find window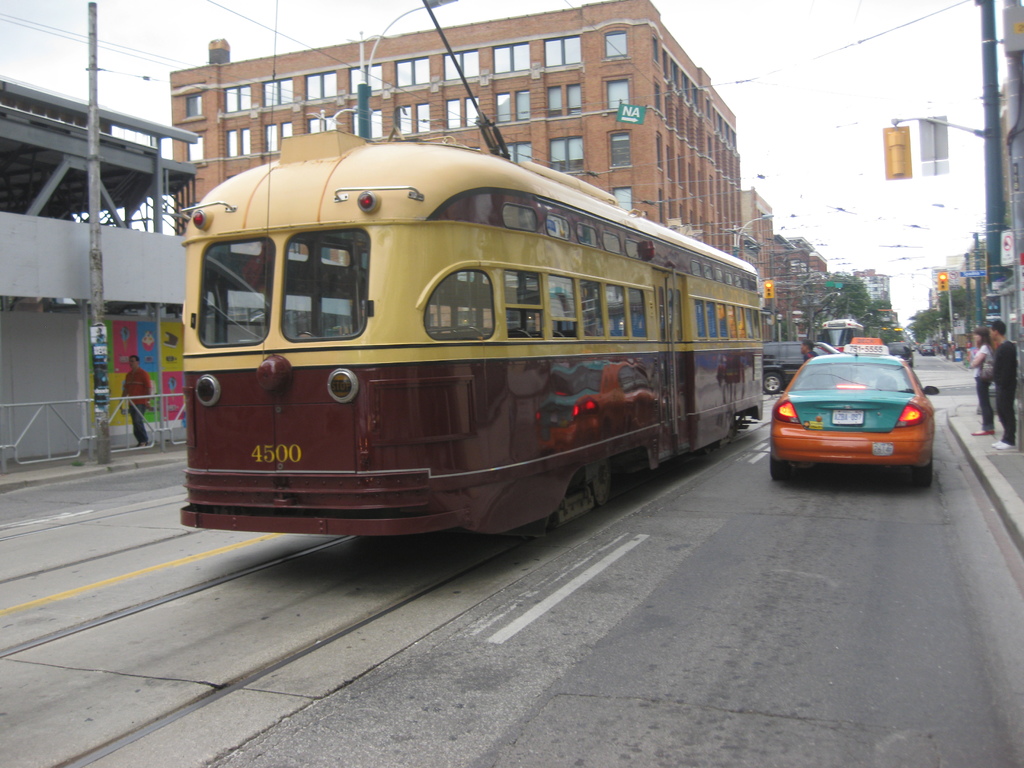
crop(447, 51, 479, 77)
